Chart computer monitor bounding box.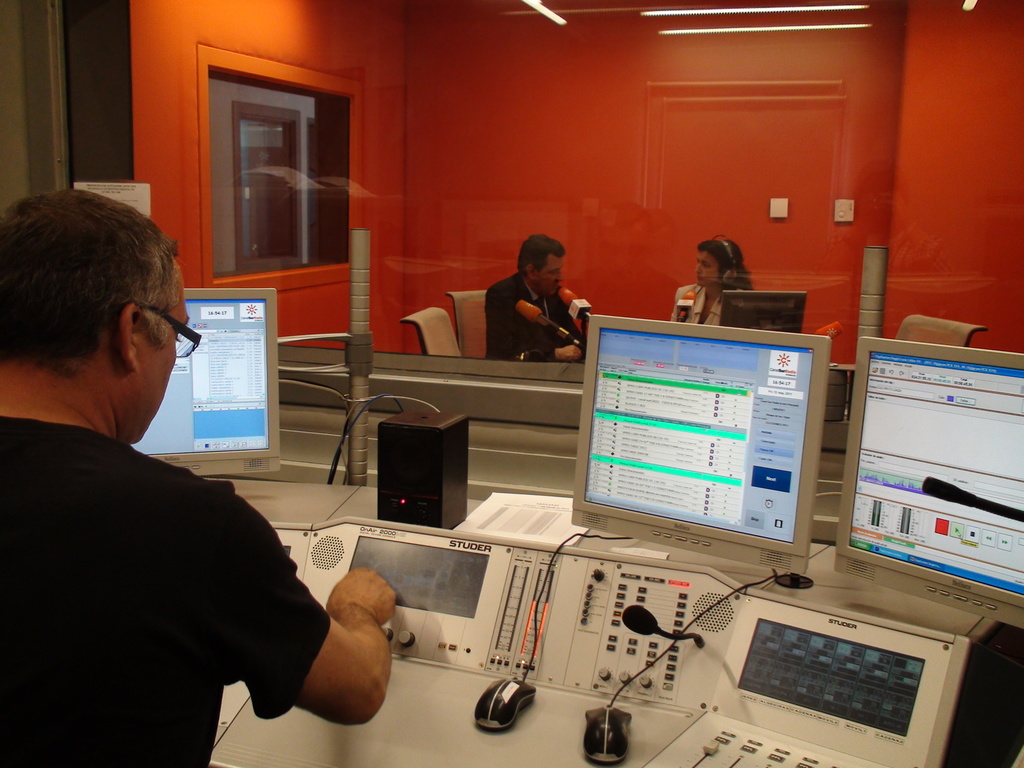
Charted: (x1=831, y1=336, x2=1023, y2=632).
